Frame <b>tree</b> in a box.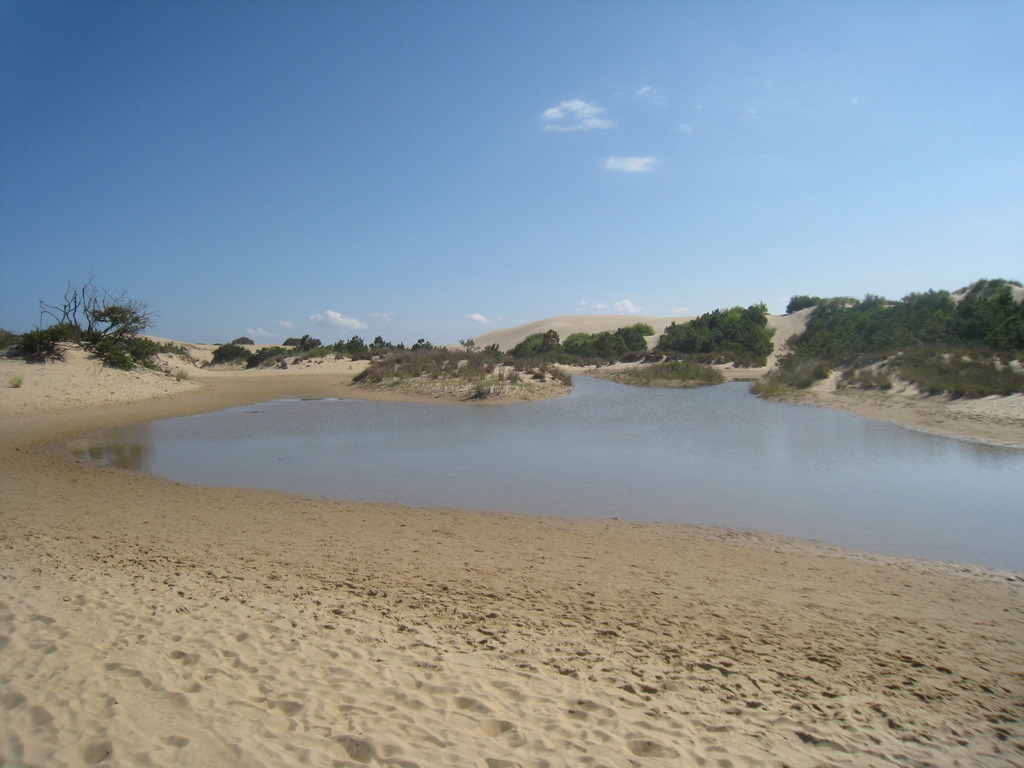
BBox(483, 344, 504, 355).
